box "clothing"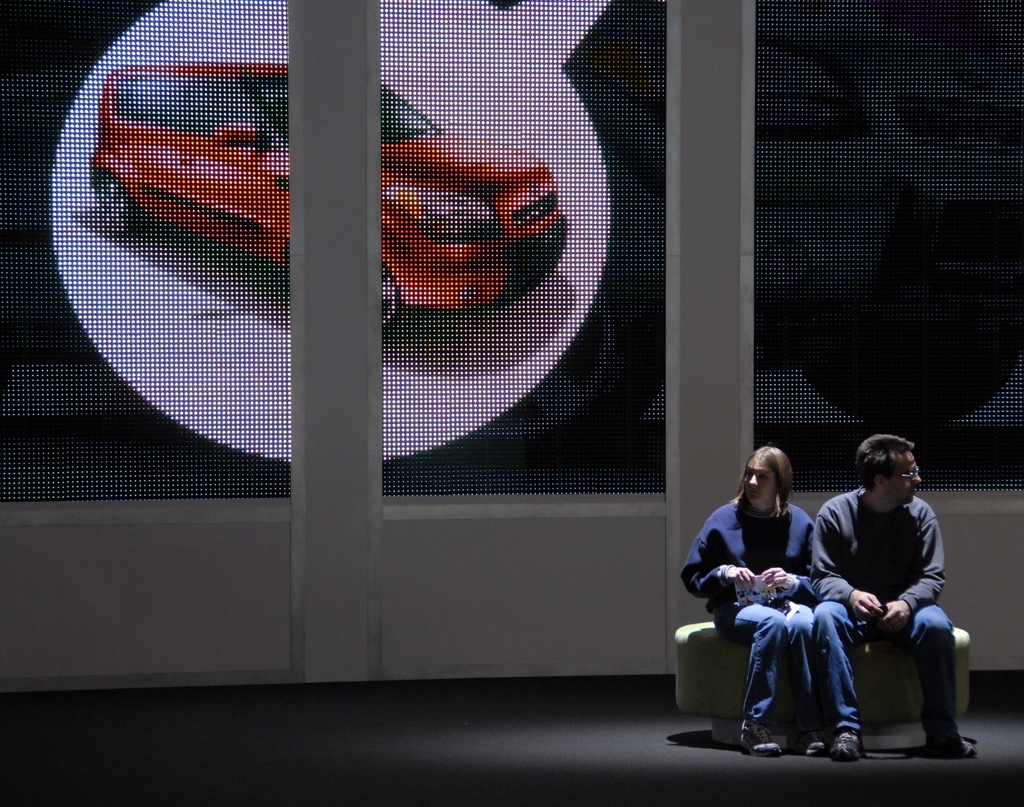
680/495/813/740
